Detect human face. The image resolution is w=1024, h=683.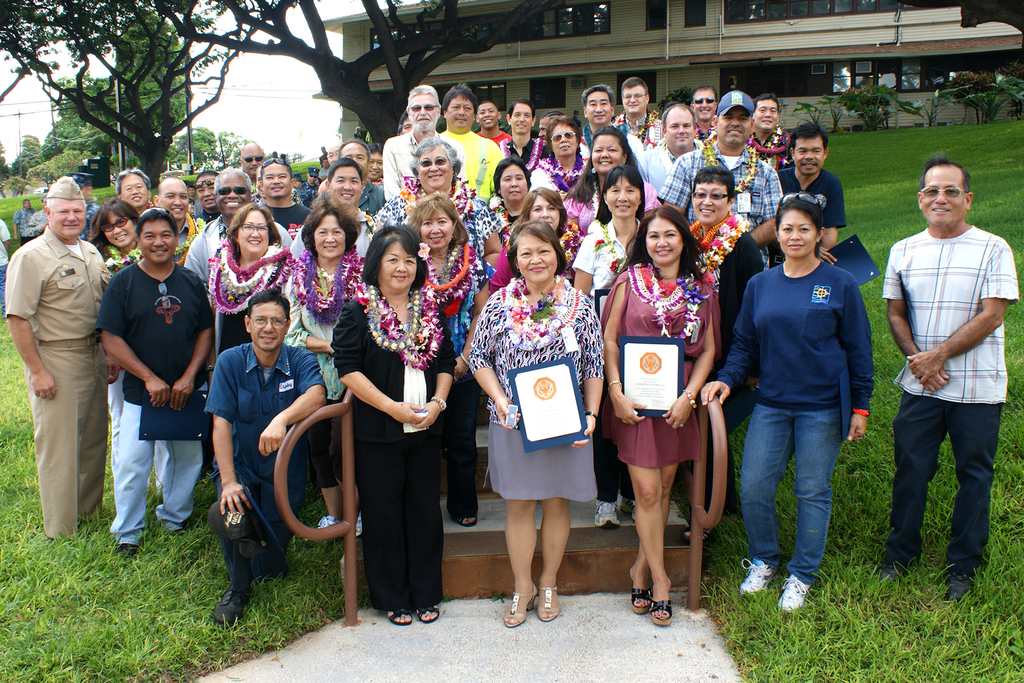
x1=160 y1=179 x2=189 y2=218.
